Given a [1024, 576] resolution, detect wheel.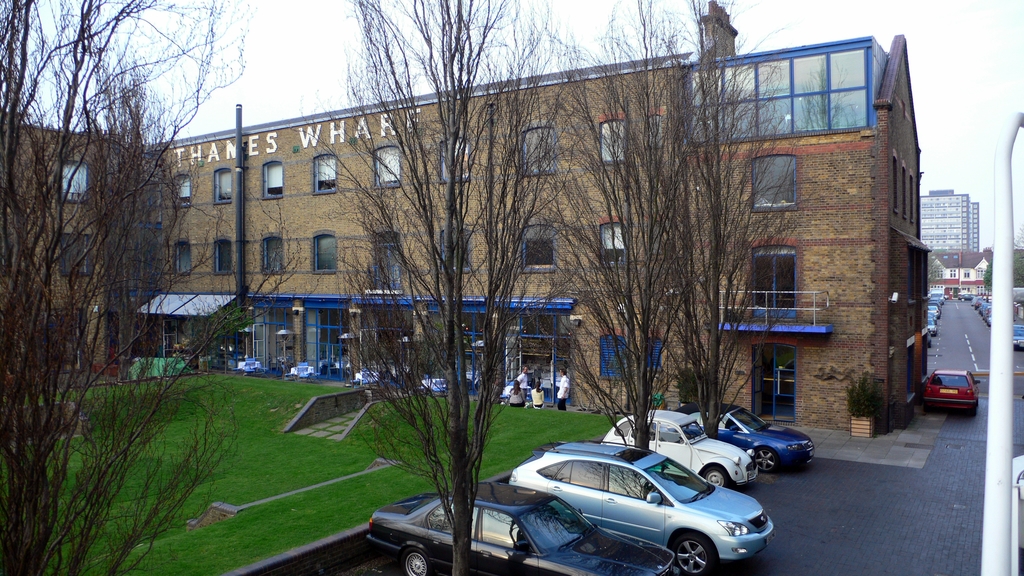
[x1=703, y1=462, x2=729, y2=487].
